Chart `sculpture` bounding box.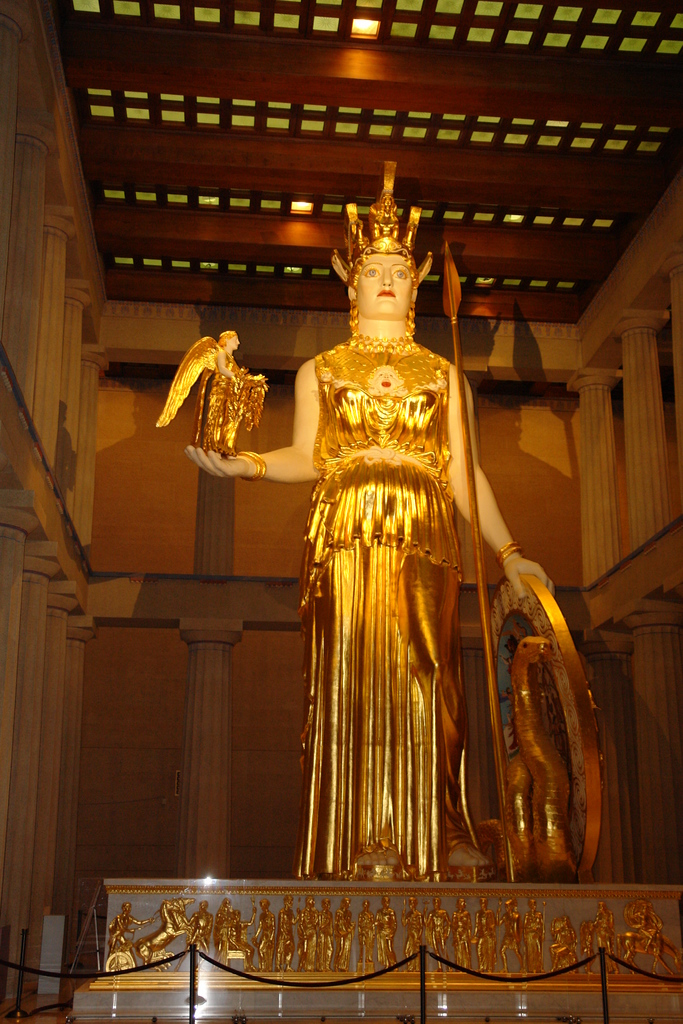
Charted: crop(282, 217, 519, 854).
